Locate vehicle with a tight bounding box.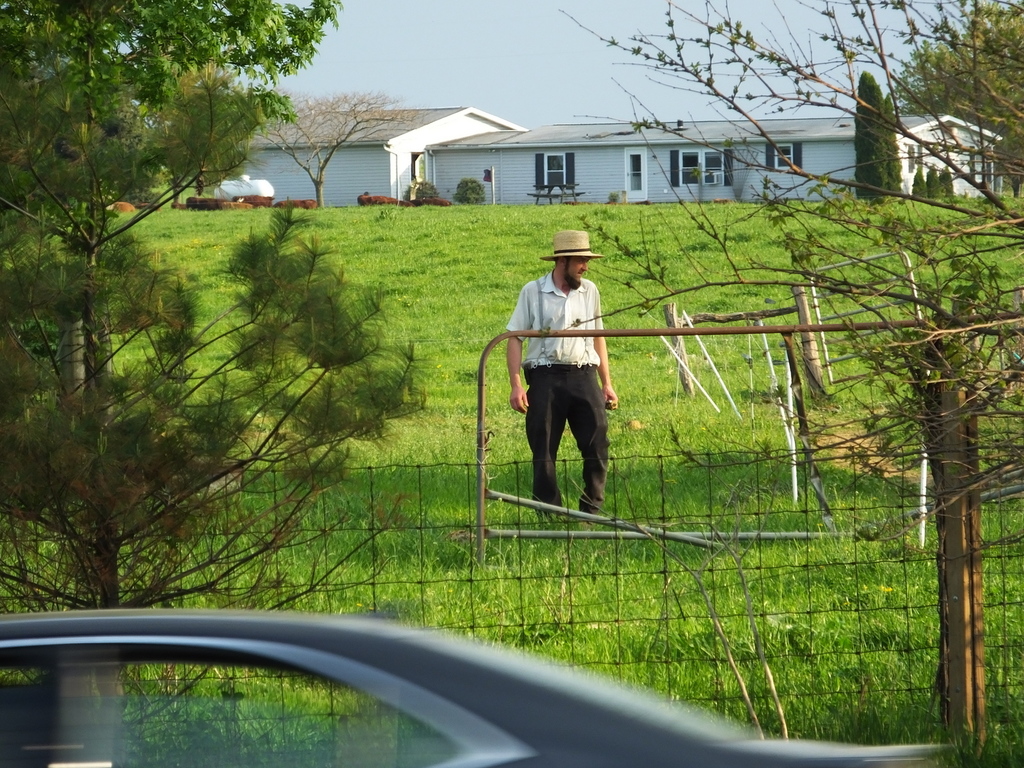
bbox(0, 611, 947, 767).
